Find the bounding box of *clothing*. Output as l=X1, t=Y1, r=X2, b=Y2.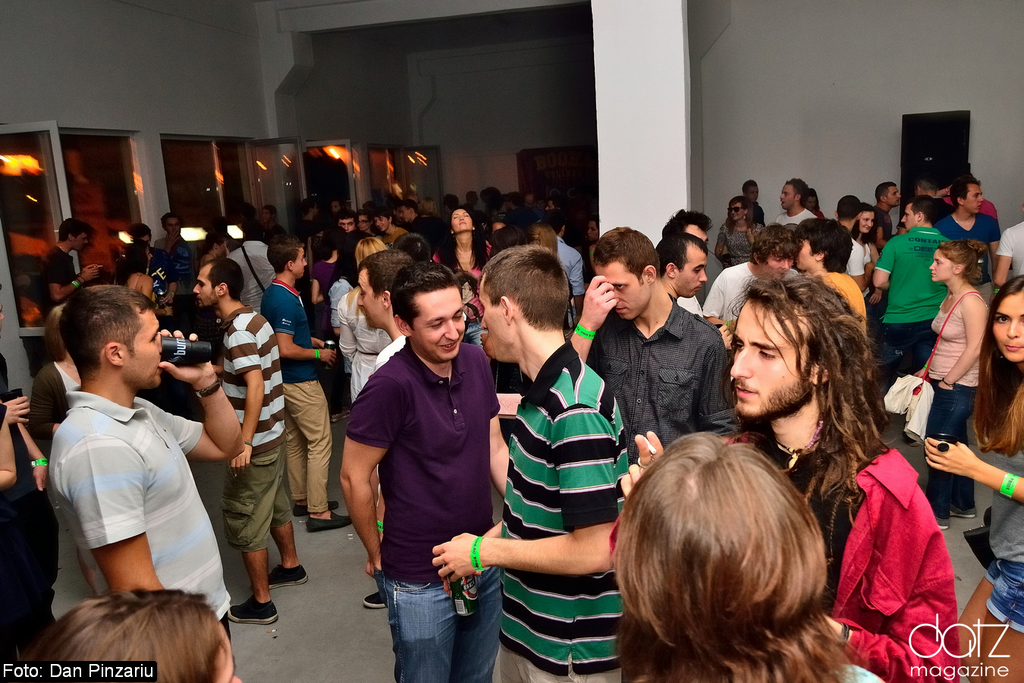
l=922, t=294, r=981, b=523.
